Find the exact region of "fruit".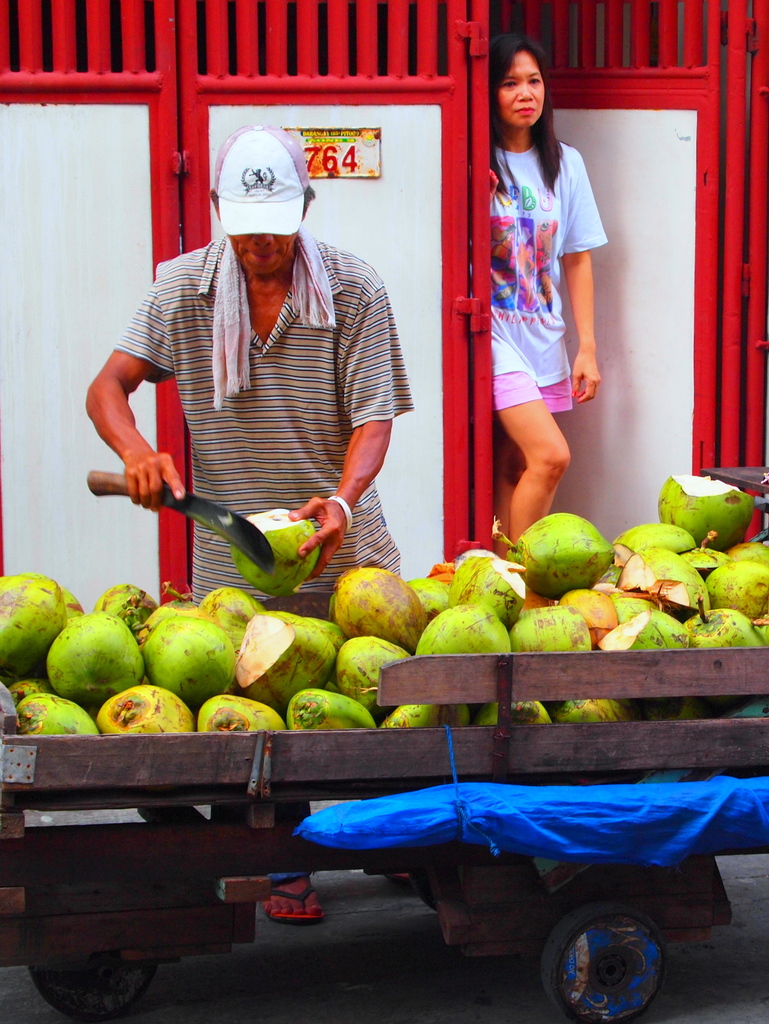
Exact region: pyautogui.locateOnScreen(523, 501, 636, 593).
